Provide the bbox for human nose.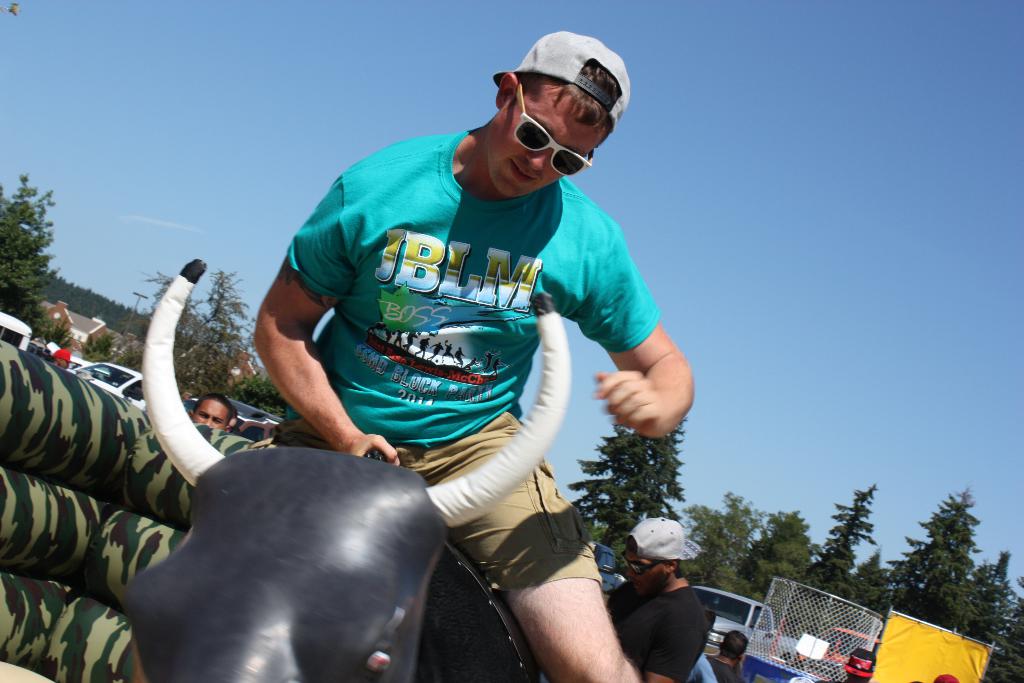
crop(623, 568, 635, 580).
